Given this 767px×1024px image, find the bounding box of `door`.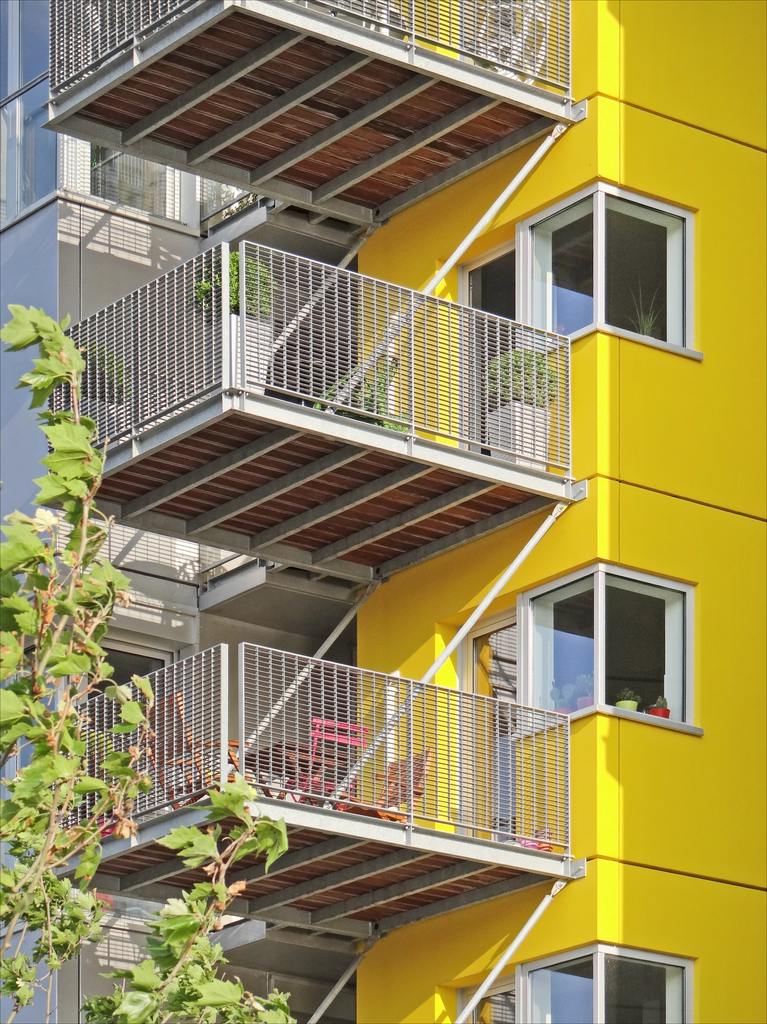
<box>459,239,518,463</box>.
